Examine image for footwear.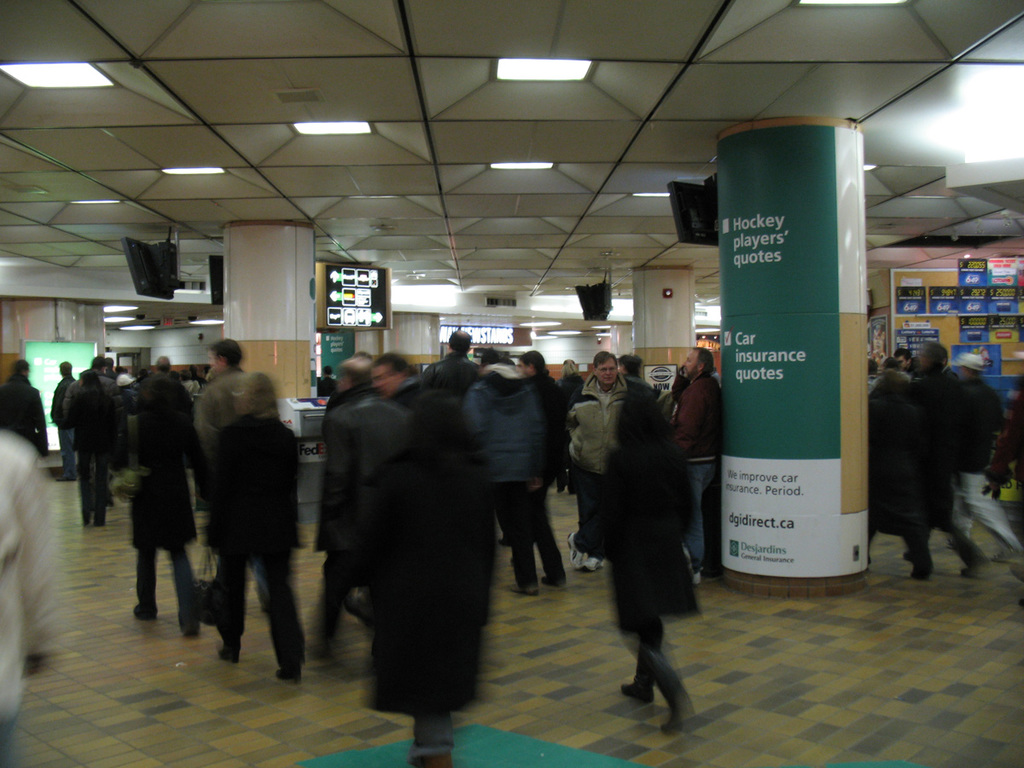
Examination result: crop(410, 754, 451, 766).
